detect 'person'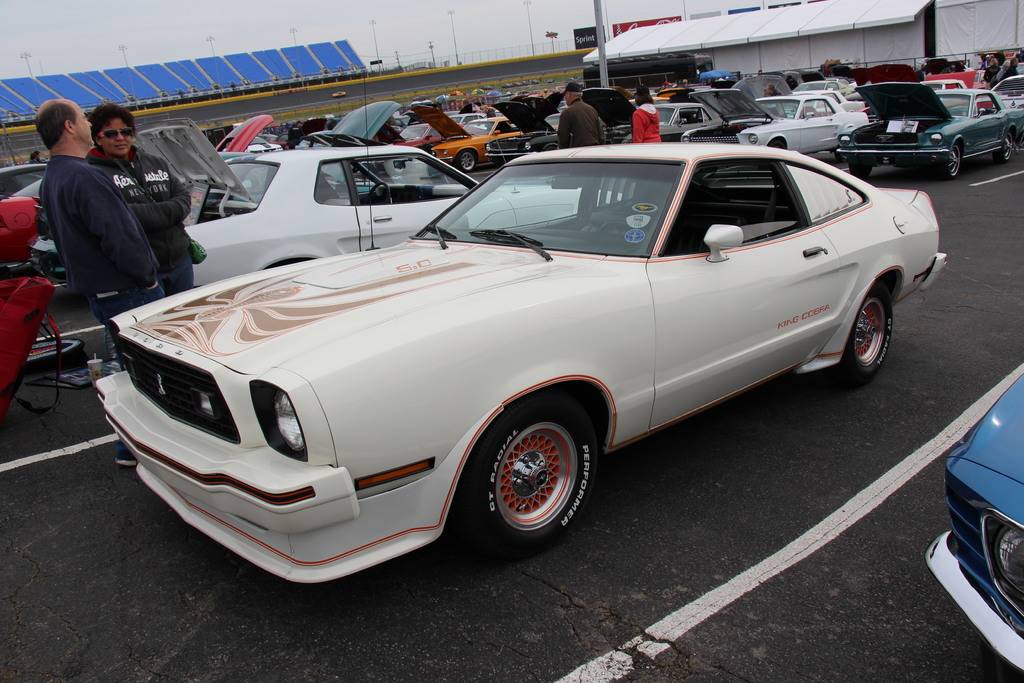
bbox=(378, 117, 406, 147)
